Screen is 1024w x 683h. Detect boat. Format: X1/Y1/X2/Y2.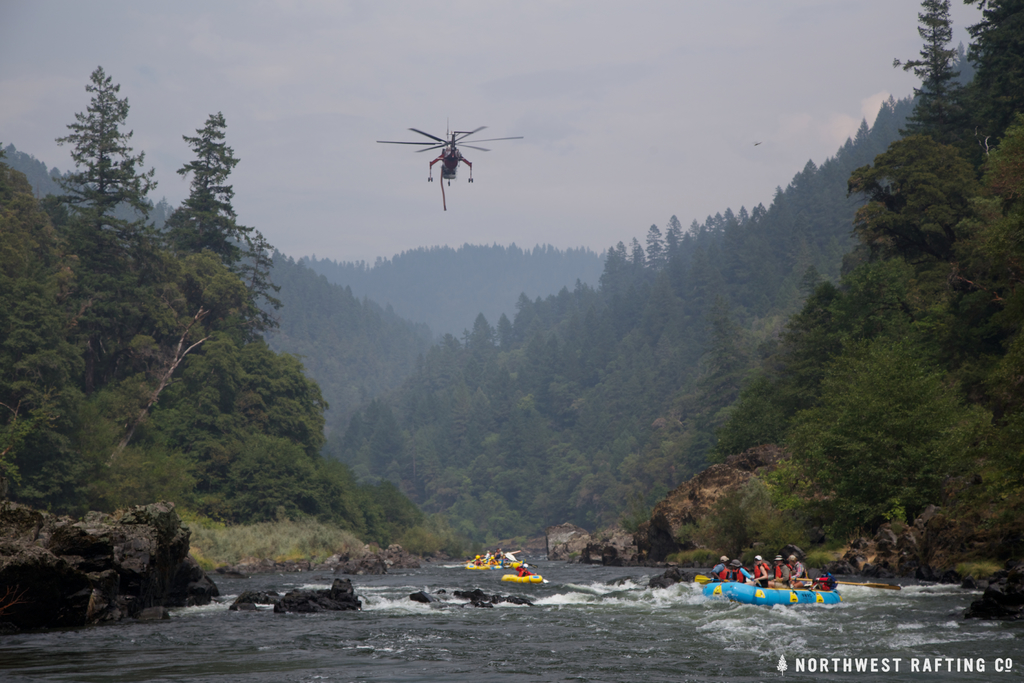
460/542/519/572.
